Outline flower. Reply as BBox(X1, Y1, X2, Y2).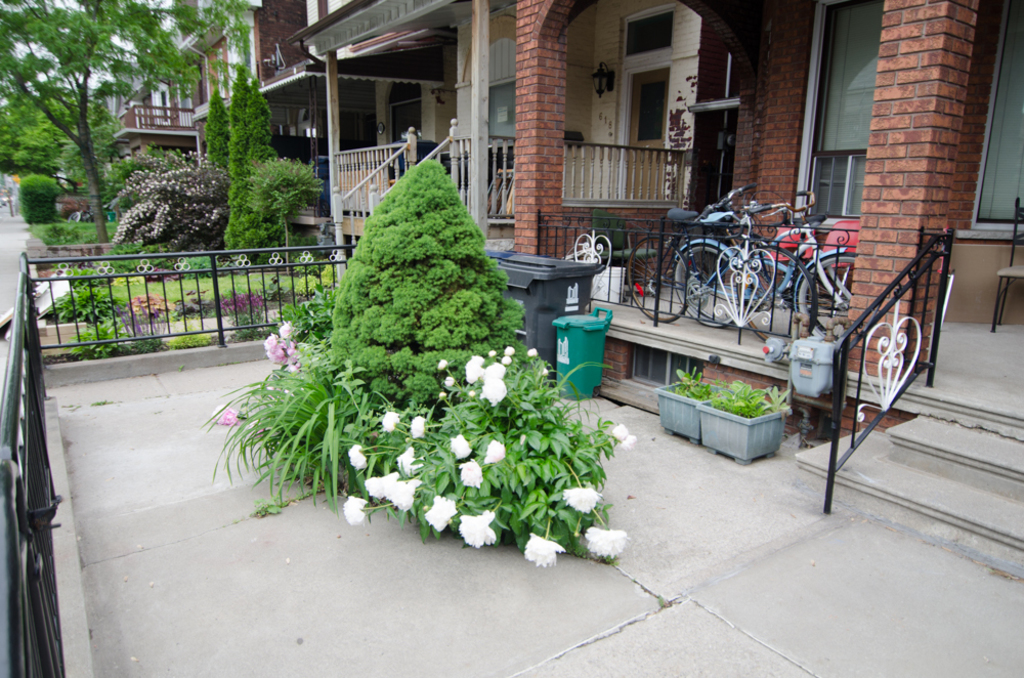
BBox(589, 527, 627, 558).
